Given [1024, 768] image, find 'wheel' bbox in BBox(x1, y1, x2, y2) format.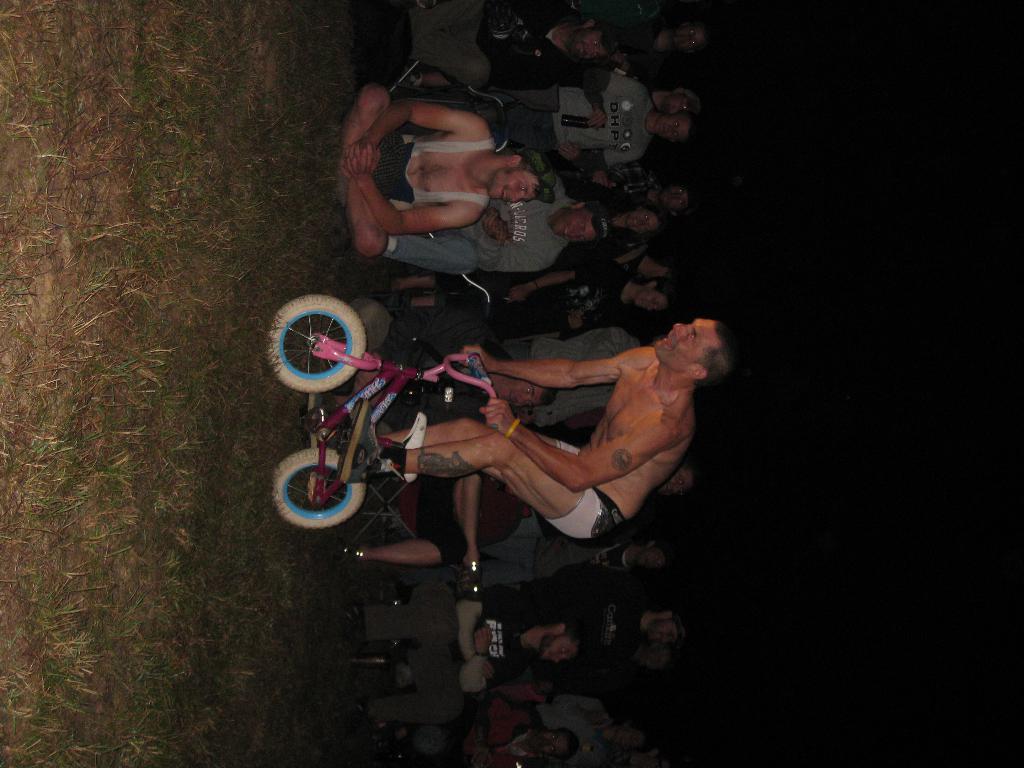
BBox(267, 291, 367, 394).
